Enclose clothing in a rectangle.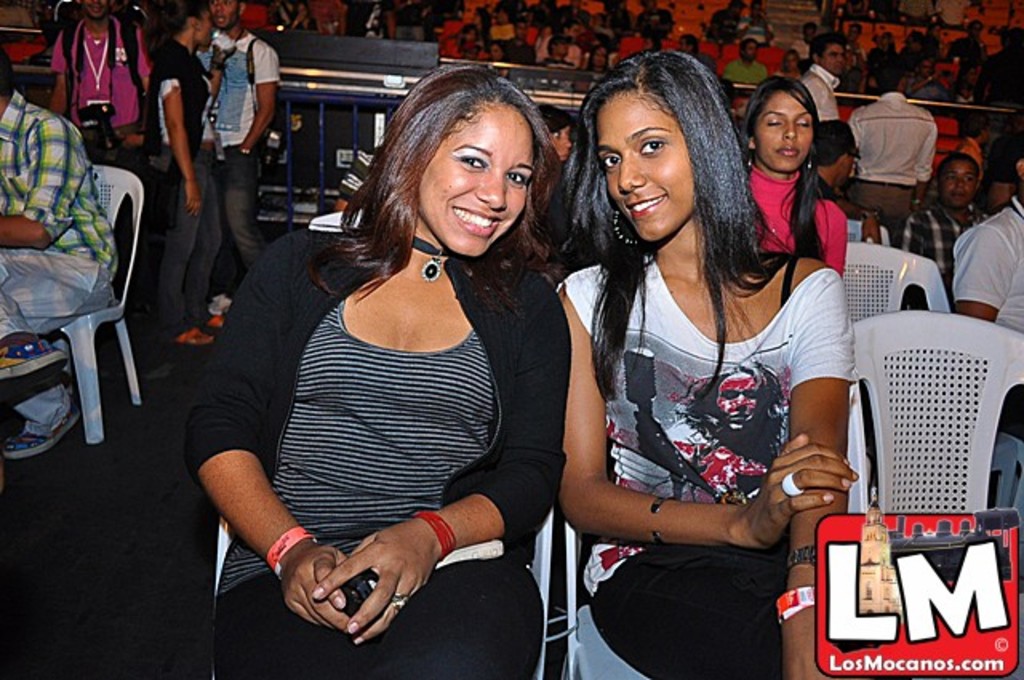
<box>397,2,422,40</box>.
